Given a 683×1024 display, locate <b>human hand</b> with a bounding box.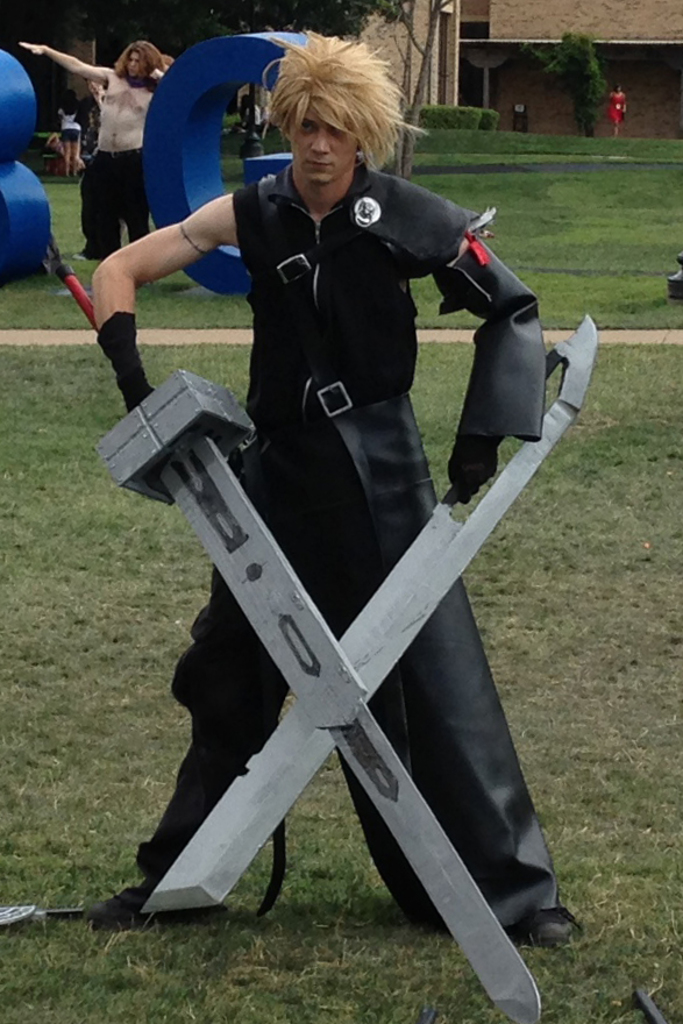
Located: (127,389,155,418).
